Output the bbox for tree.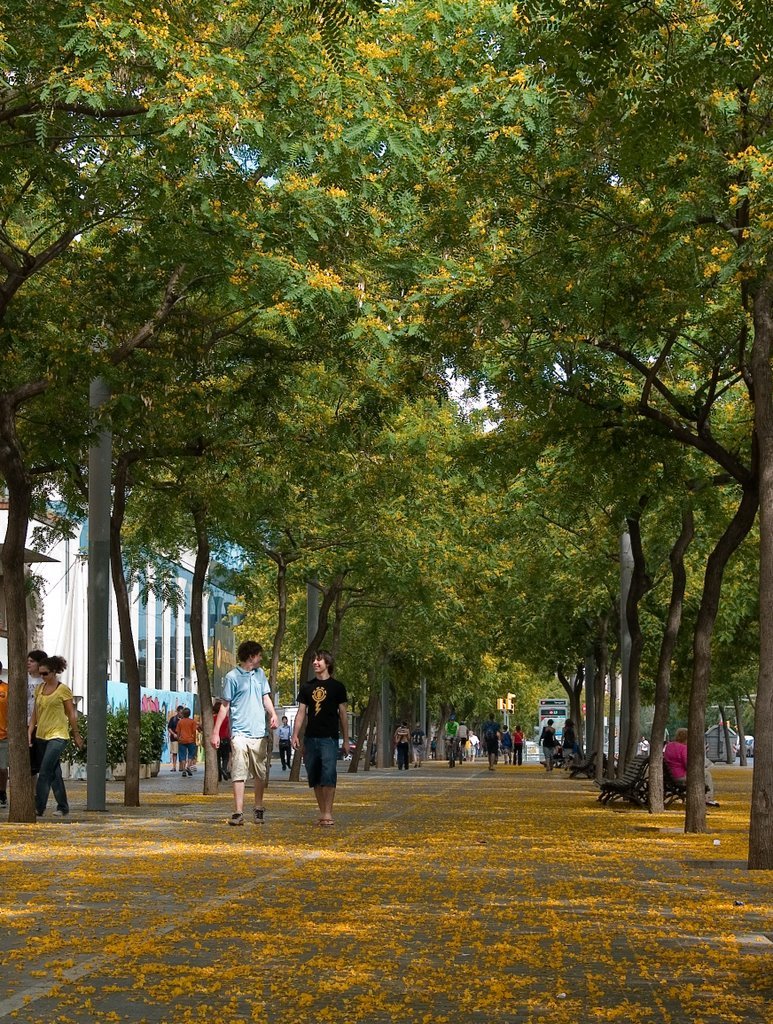
BBox(597, 8, 684, 795).
